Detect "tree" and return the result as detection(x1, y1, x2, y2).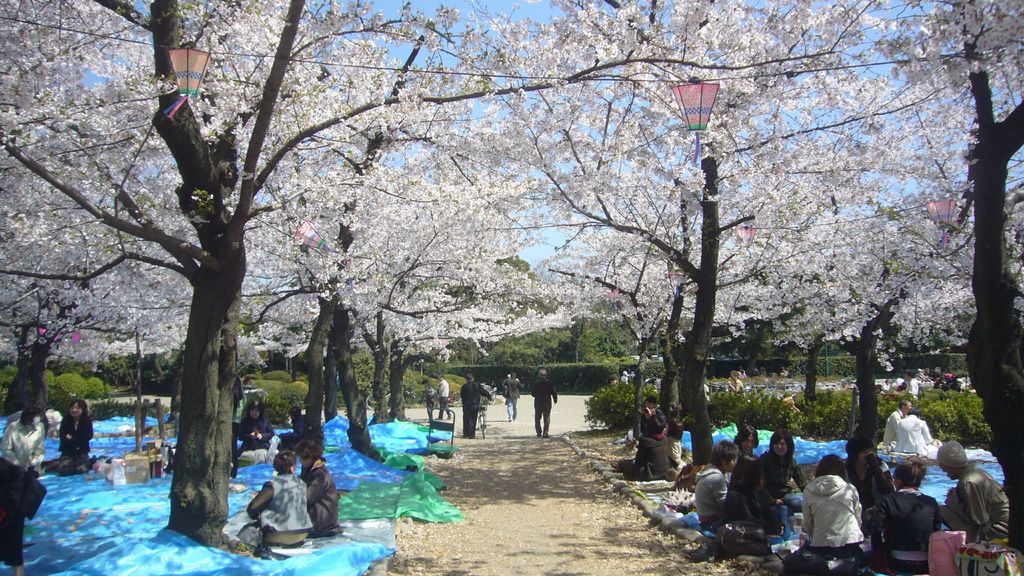
detection(808, 200, 991, 436).
